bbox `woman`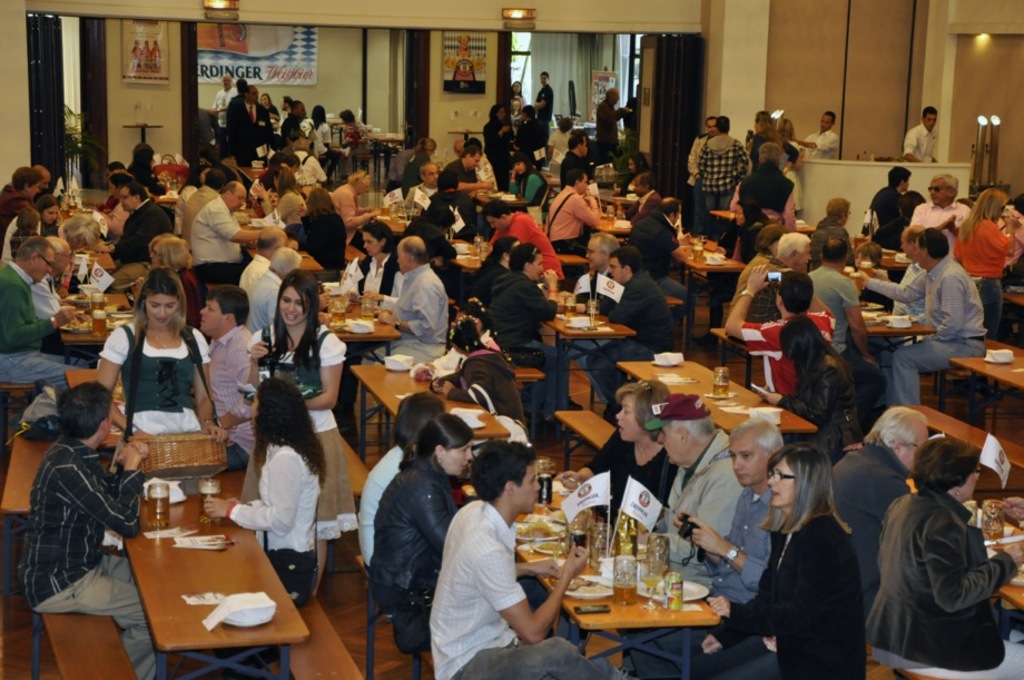
757:315:861:454
